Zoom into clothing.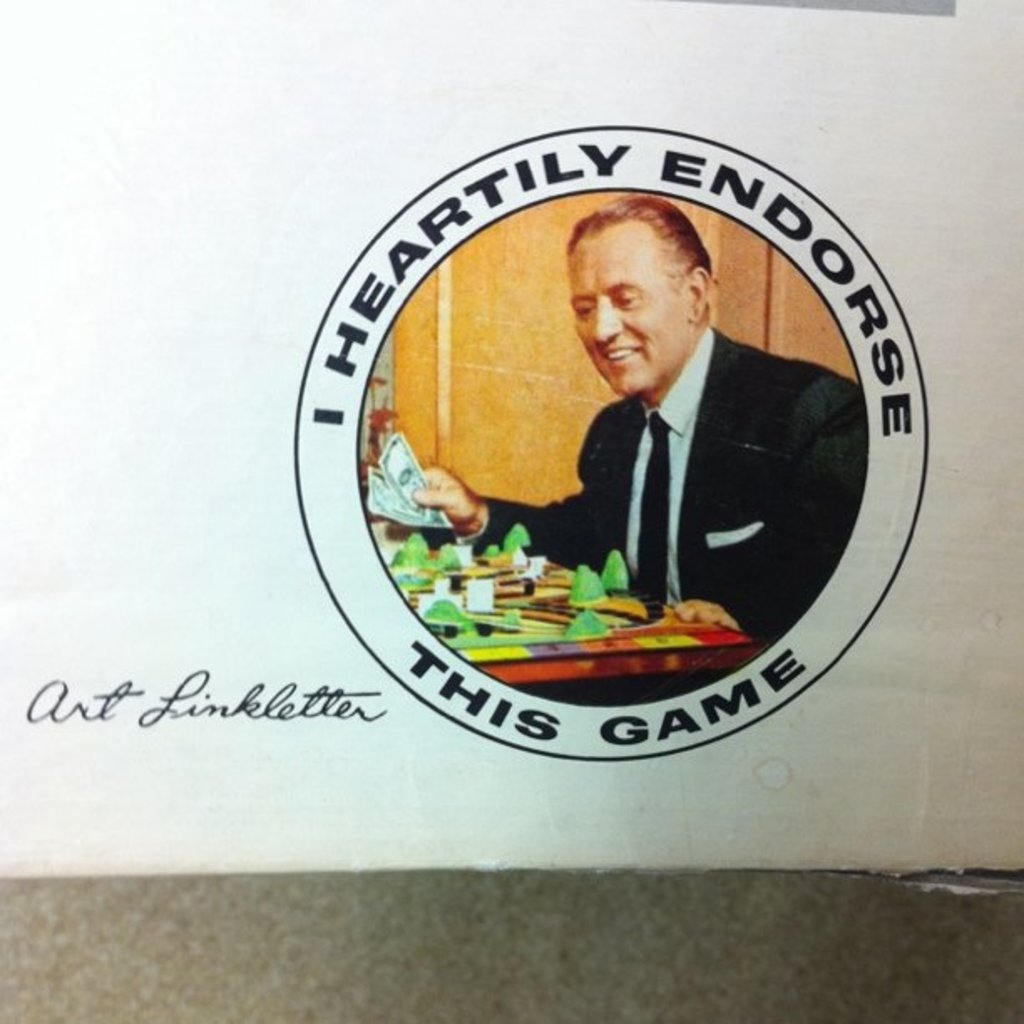
Zoom target: pyautogui.locateOnScreen(468, 325, 850, 644).
